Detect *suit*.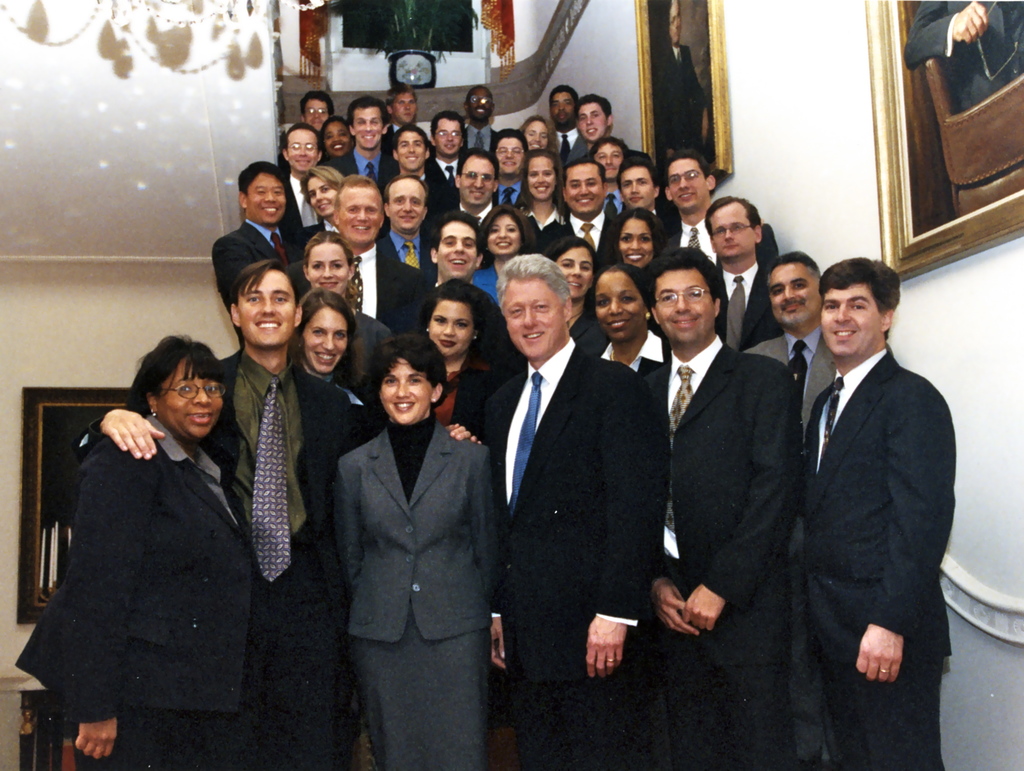
Detected at 387 120 404 151.
